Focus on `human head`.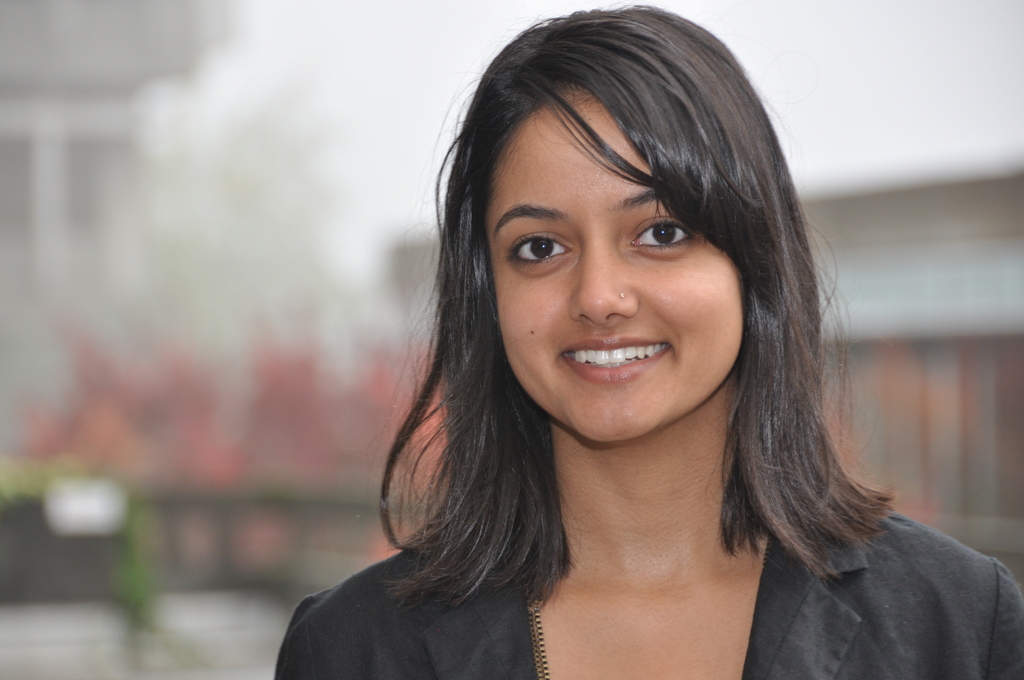
Focused at x1=473 y1=6 x2=792 y2=449.
